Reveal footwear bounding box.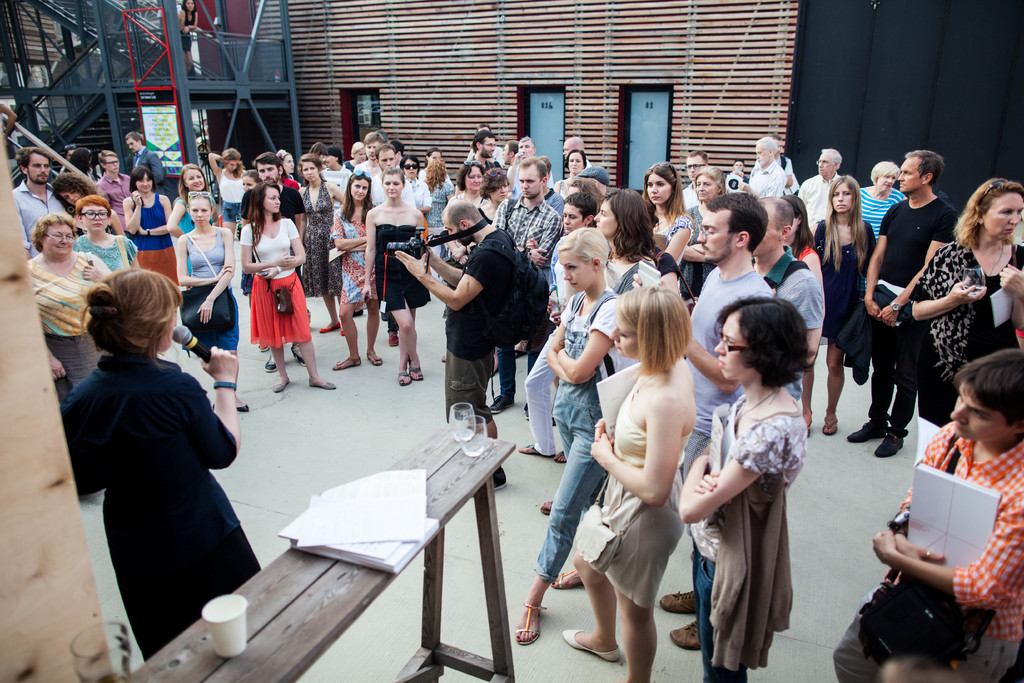
Revealed: pyautogui.locateOnScreen(399, 370, 412, 386).
